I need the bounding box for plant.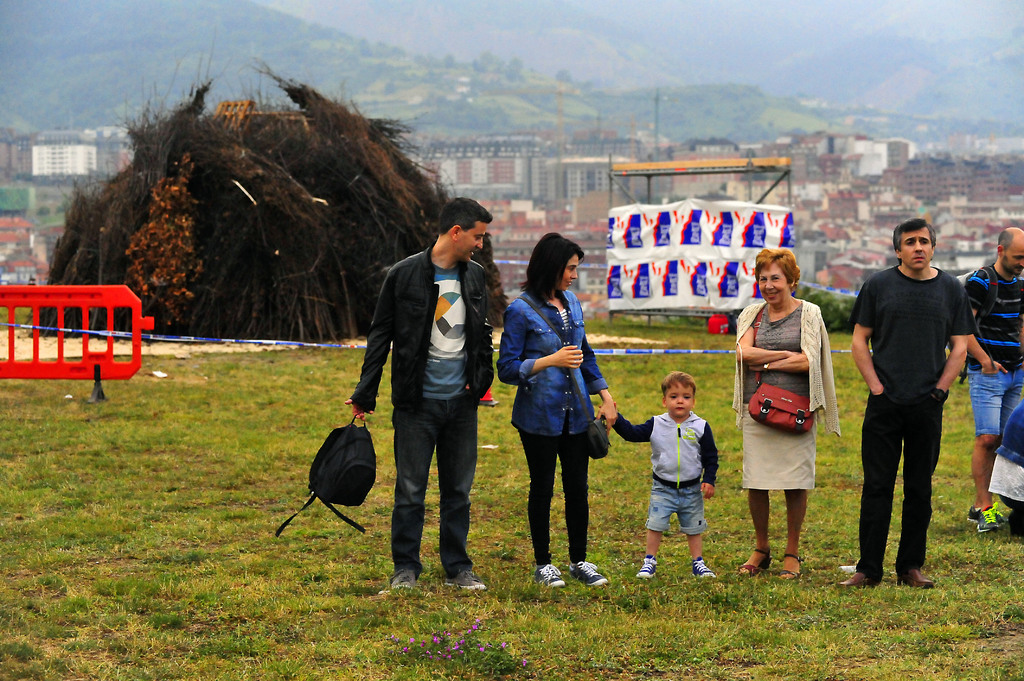
Here it is: (795, 285, 858, 337).
